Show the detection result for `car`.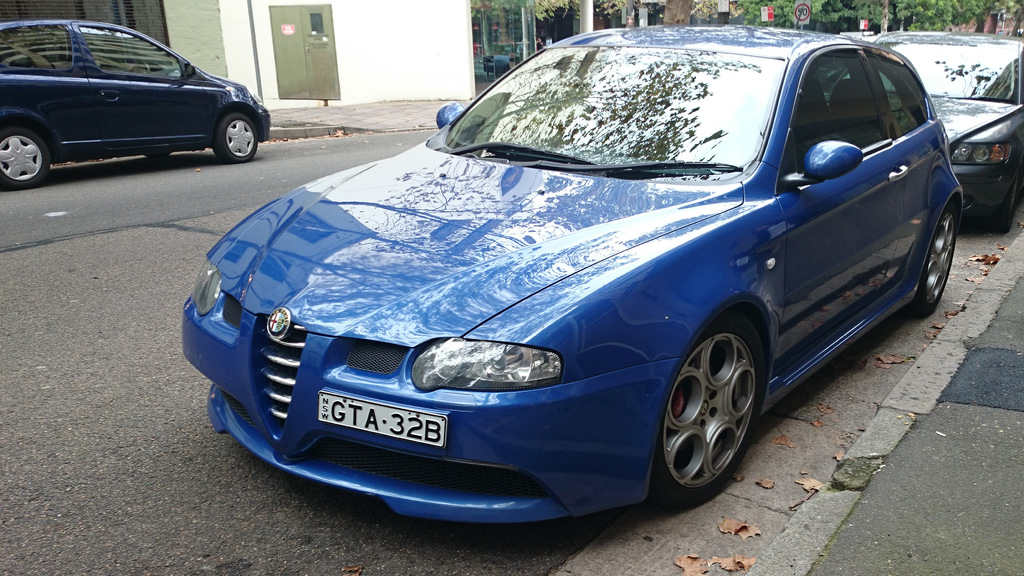
locate(174, 19, 961, 513).
